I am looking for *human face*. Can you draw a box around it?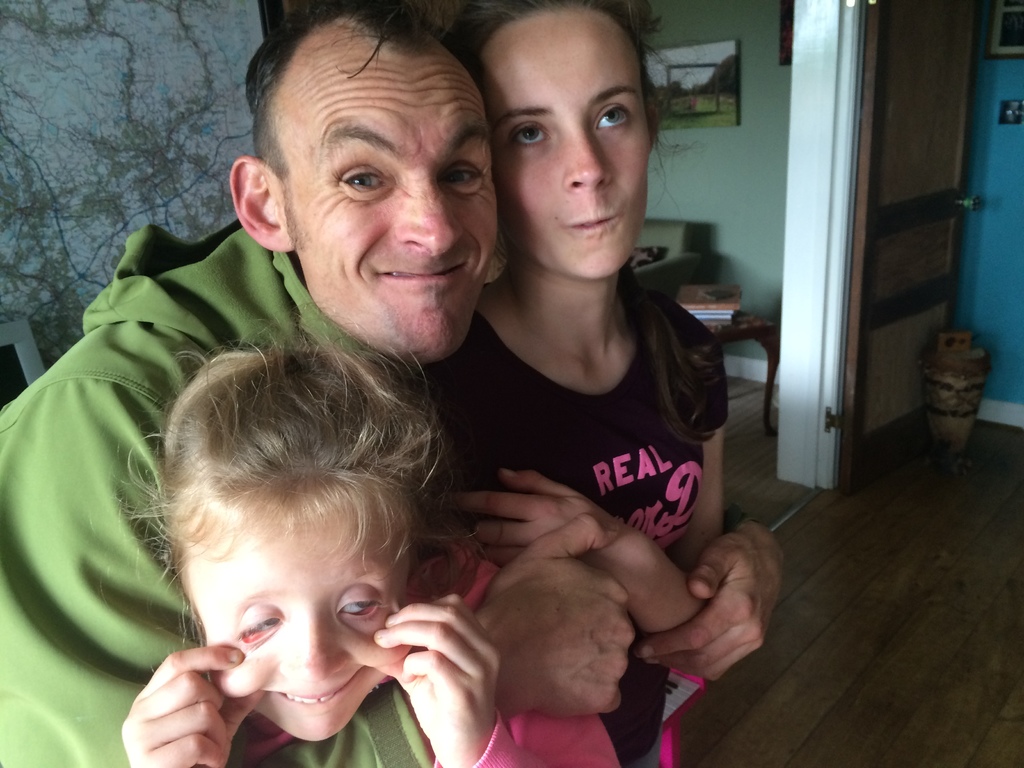
Sure, the bounding box is box=[188, 500, 410, 739].
